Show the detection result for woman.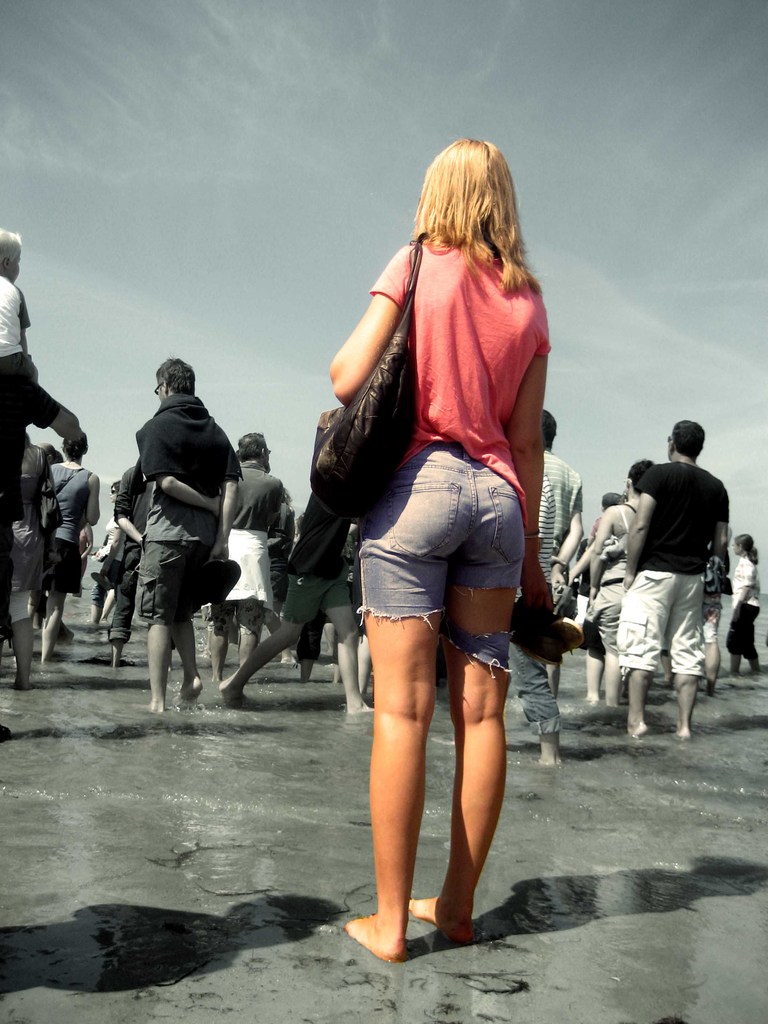
305, 149, 578, 945.
